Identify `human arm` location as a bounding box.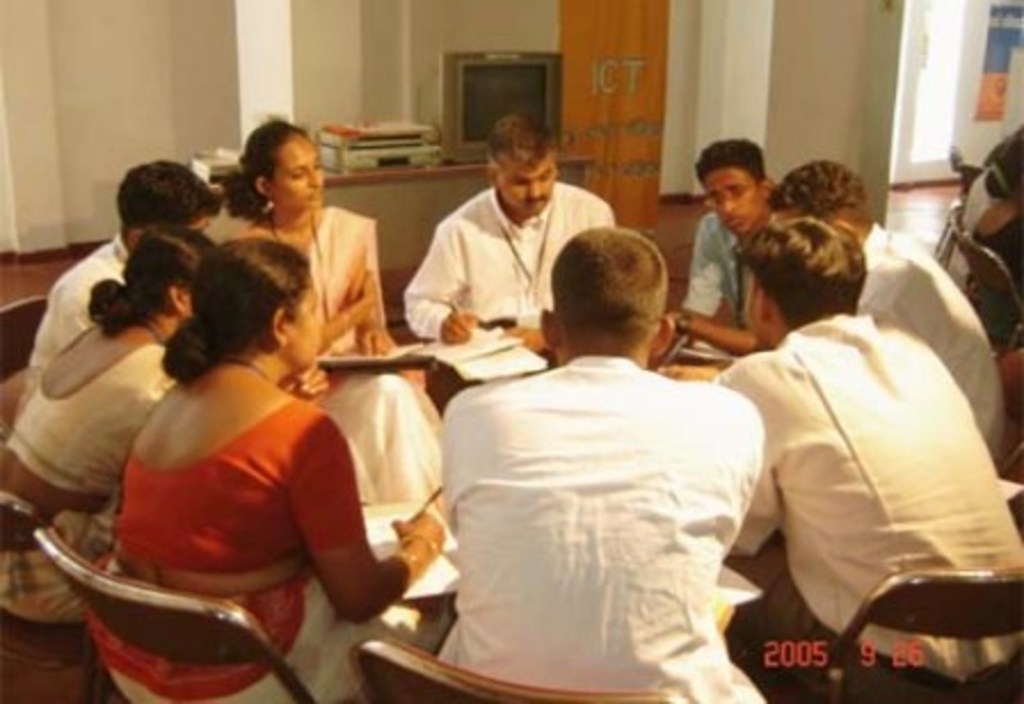
[x1=286, y1=450, x2=421, y2=638].
